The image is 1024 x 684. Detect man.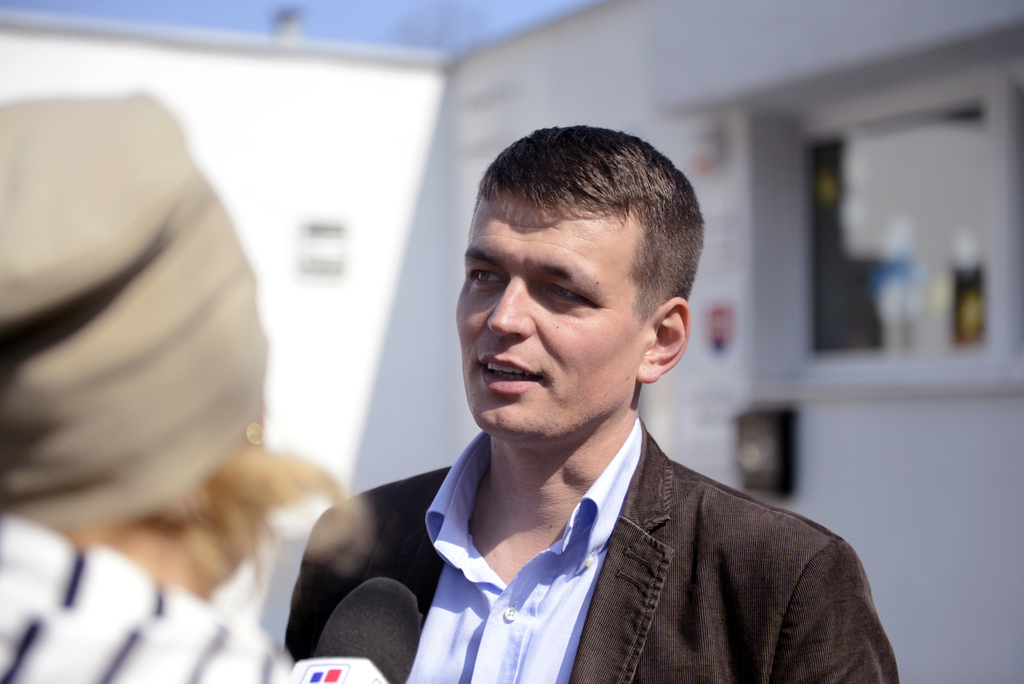
Detection: region(285, 116, 897, 683).
